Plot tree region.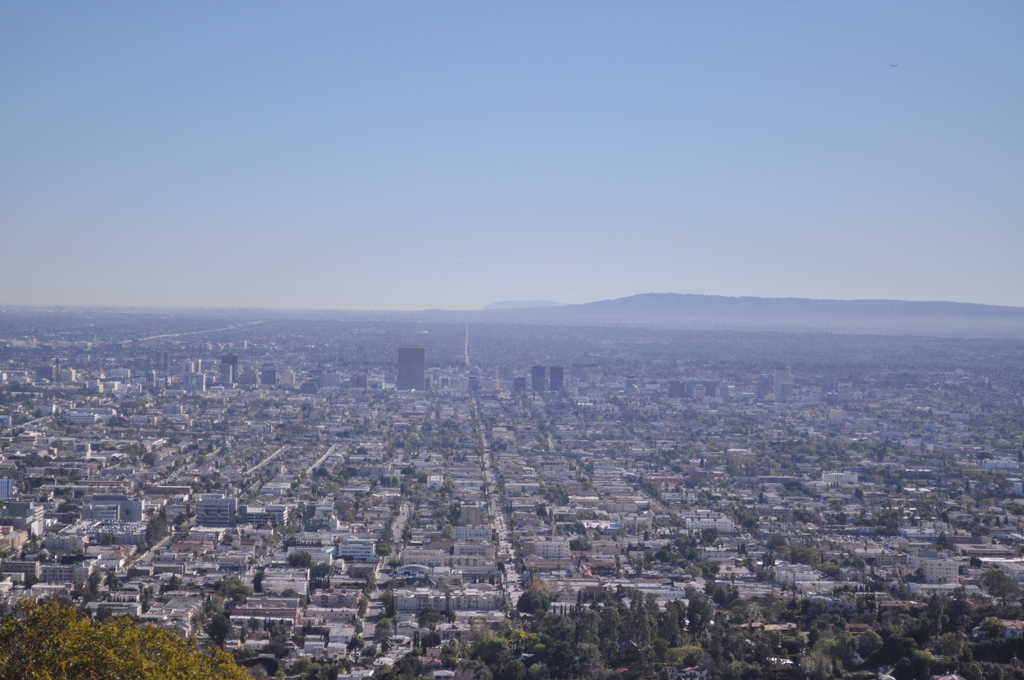
Plotted at bbox(380, 451, 388, 461).
